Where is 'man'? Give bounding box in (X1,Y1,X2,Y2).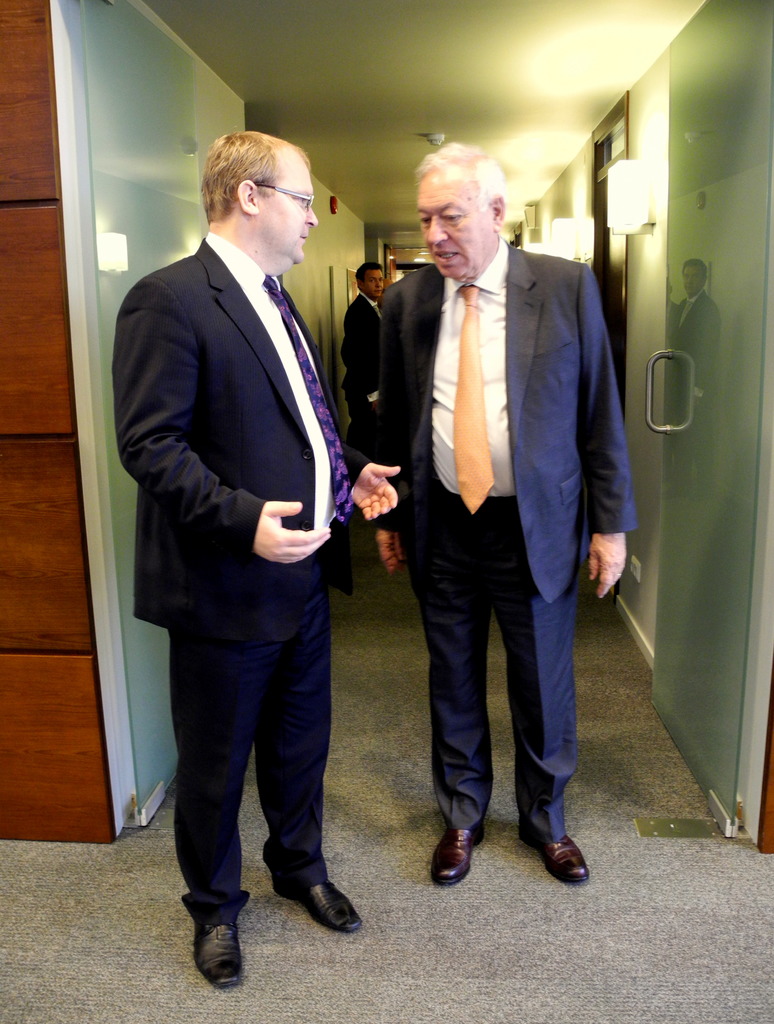
(358,131,634,870).
